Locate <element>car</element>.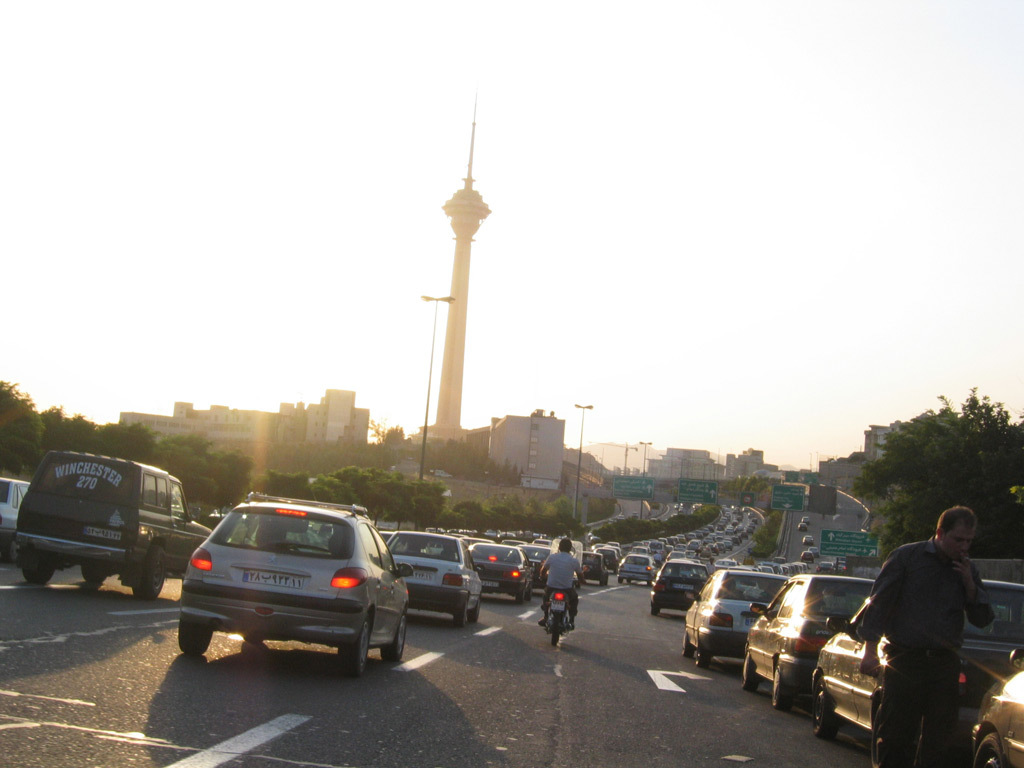
Bounding box: BBox(678, 564, 782, 667).
